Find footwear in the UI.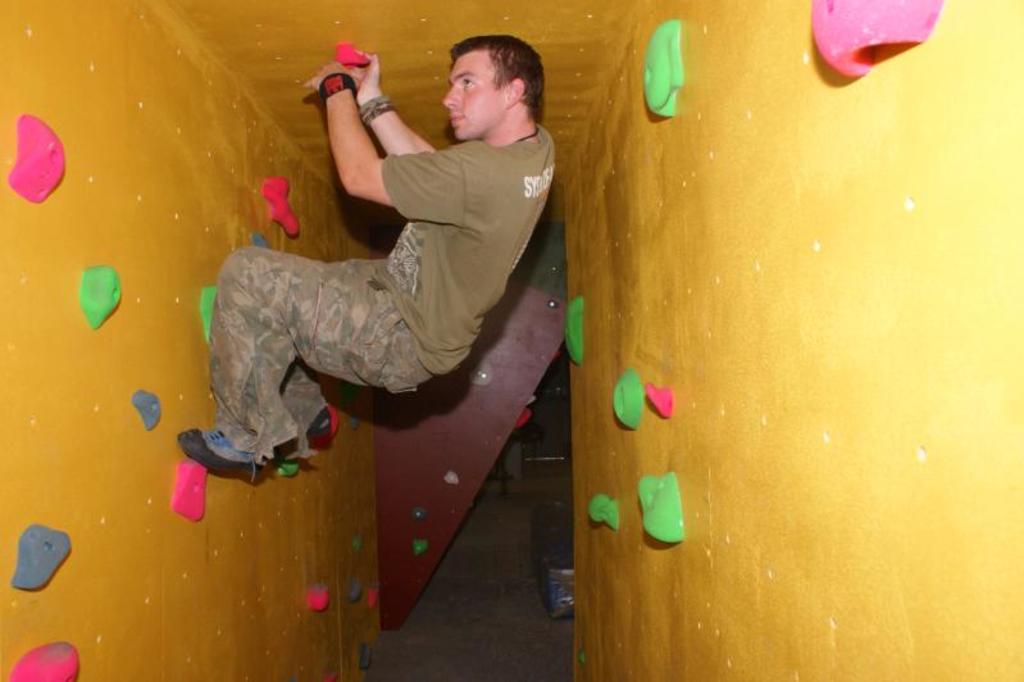
UI element at {"x1": 296, "y1": 400, "x2": 338, "y2": 440}.
